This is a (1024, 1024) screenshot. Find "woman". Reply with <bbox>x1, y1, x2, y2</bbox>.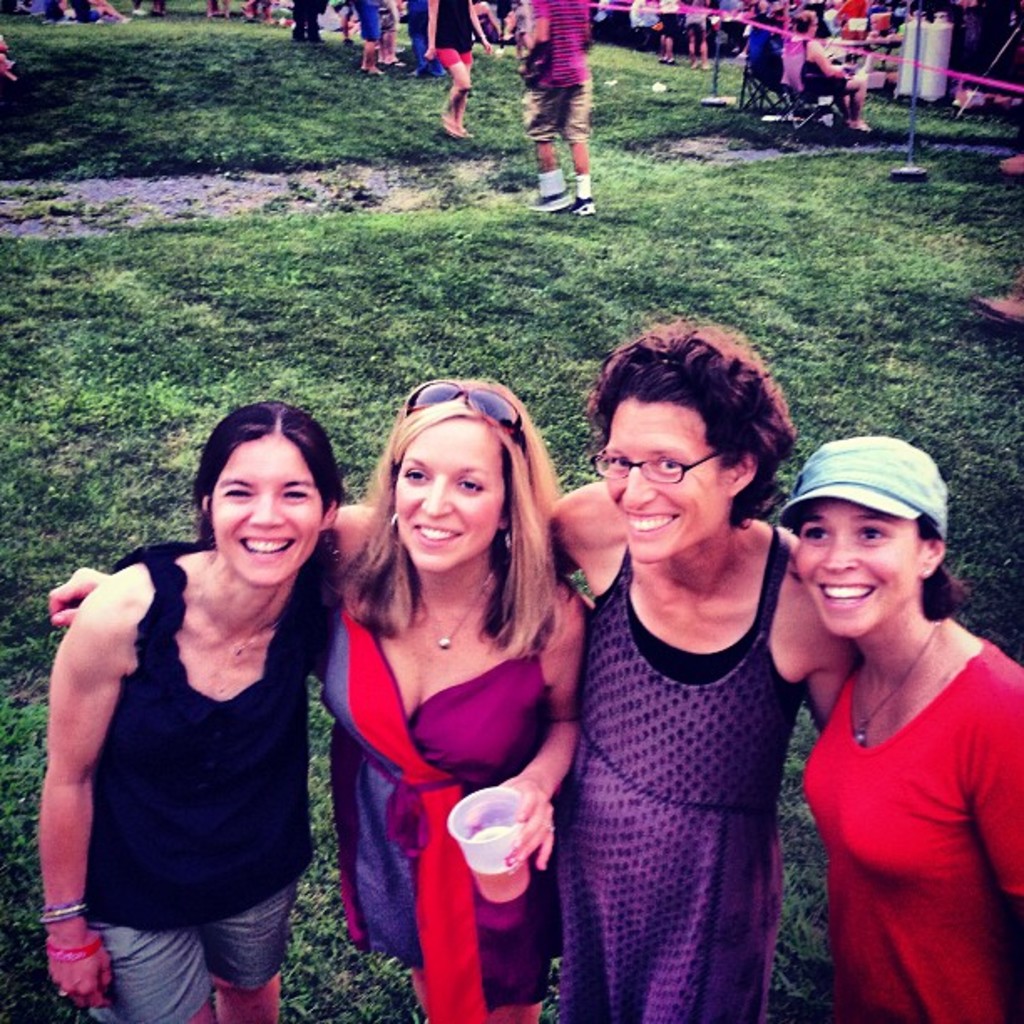
<bbox>42, 0, 75, 22</bbox>.
